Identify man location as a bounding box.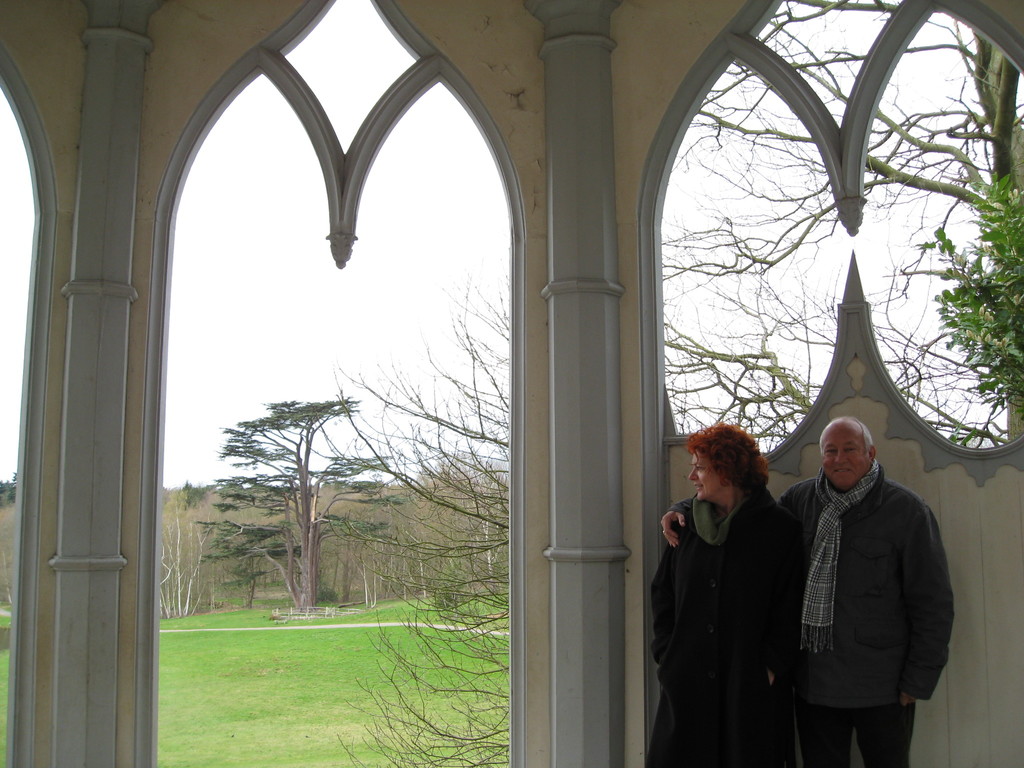
<box>659,414,957,767</box>.
